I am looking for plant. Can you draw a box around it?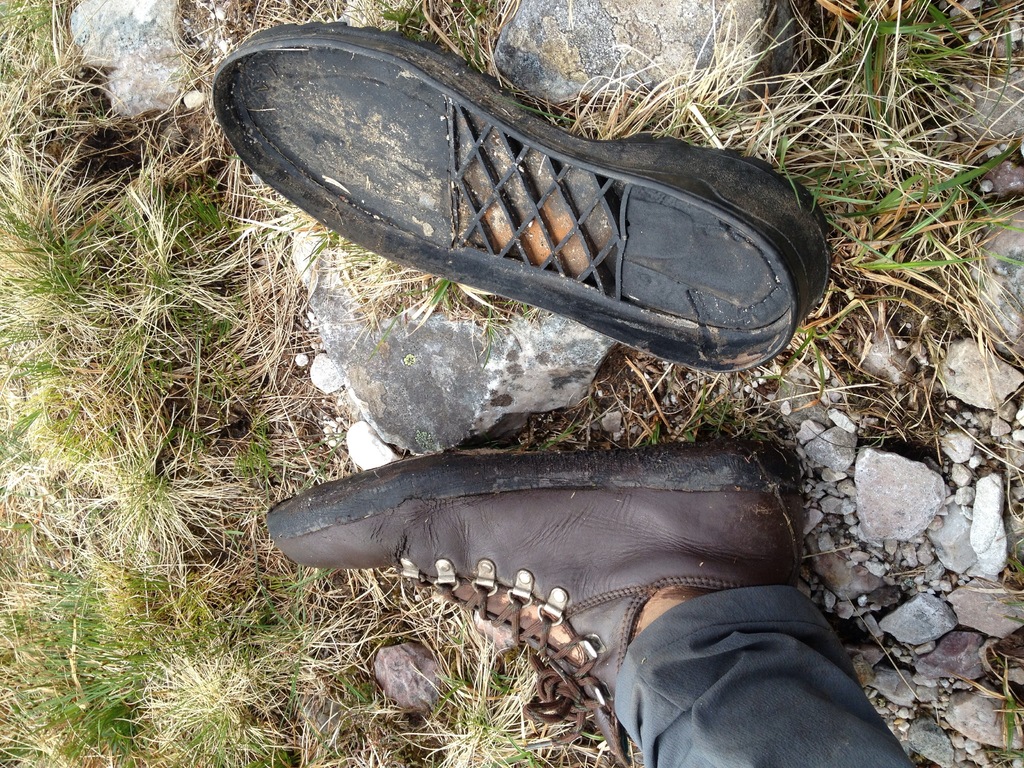
Sure, the bounding box is {"left": 520, "top": 0, "right": 1023, "bottom": 463}.
